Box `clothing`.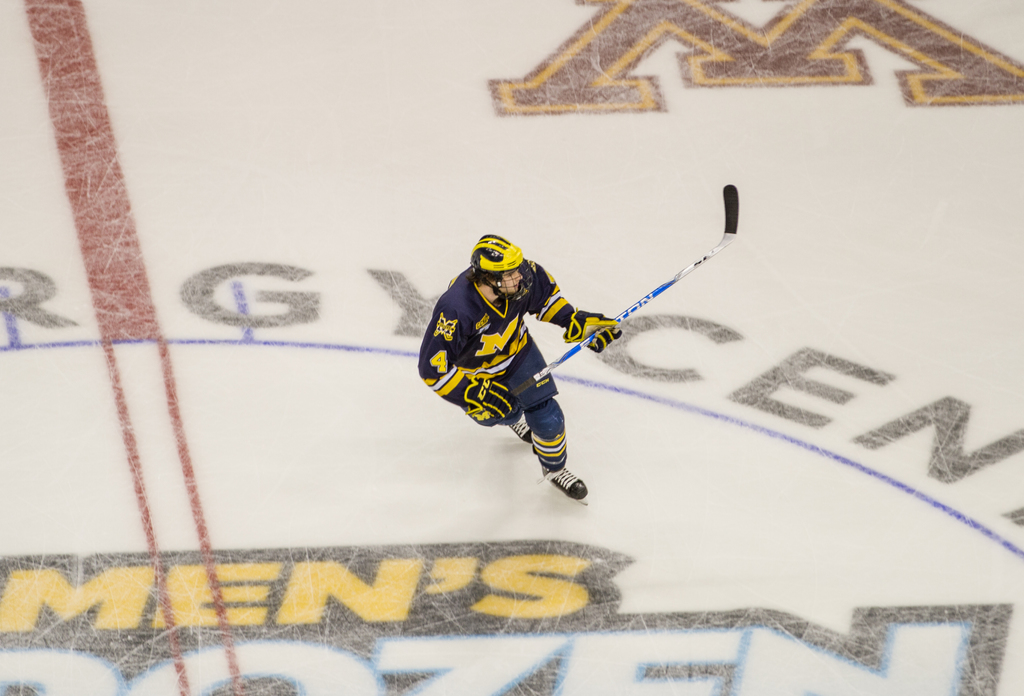
(left=419, top=260, right=620, bottom=471).
